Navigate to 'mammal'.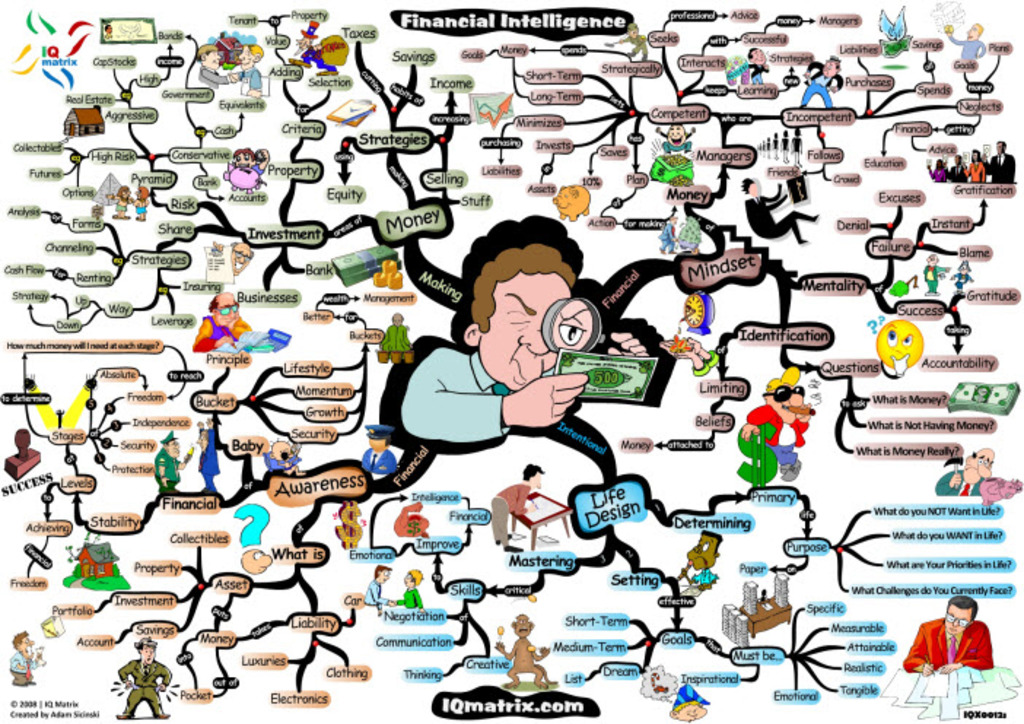
Navigation target: [150,429,184,489].
